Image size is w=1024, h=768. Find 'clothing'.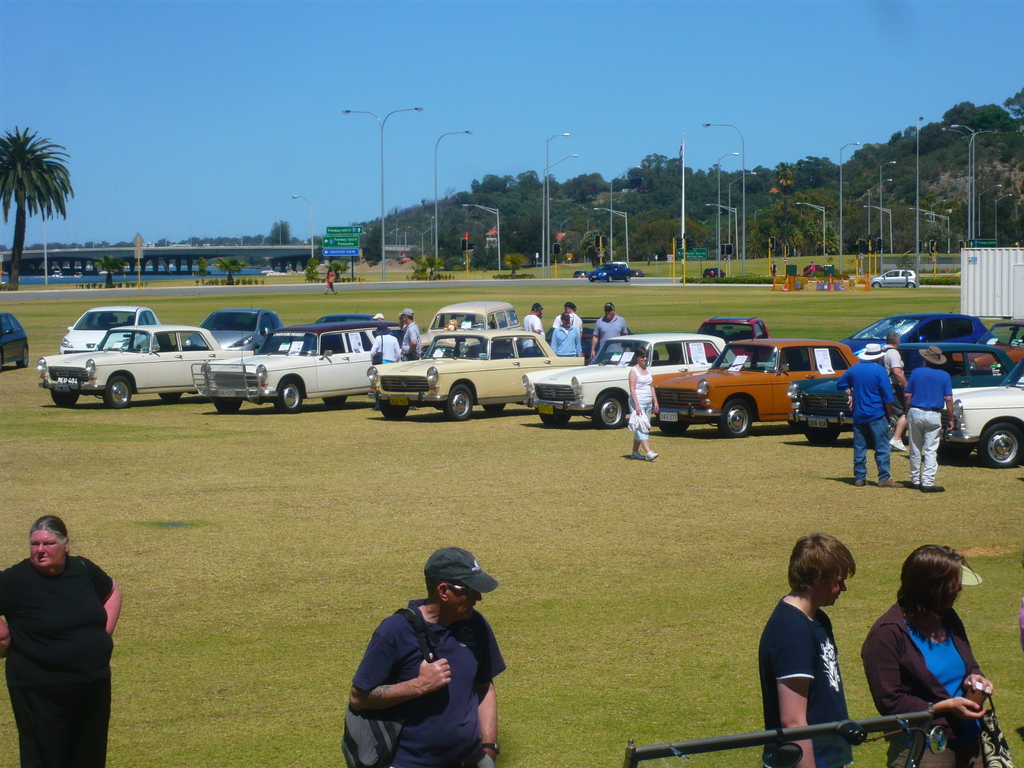
box(634, 364, 653, 440).
